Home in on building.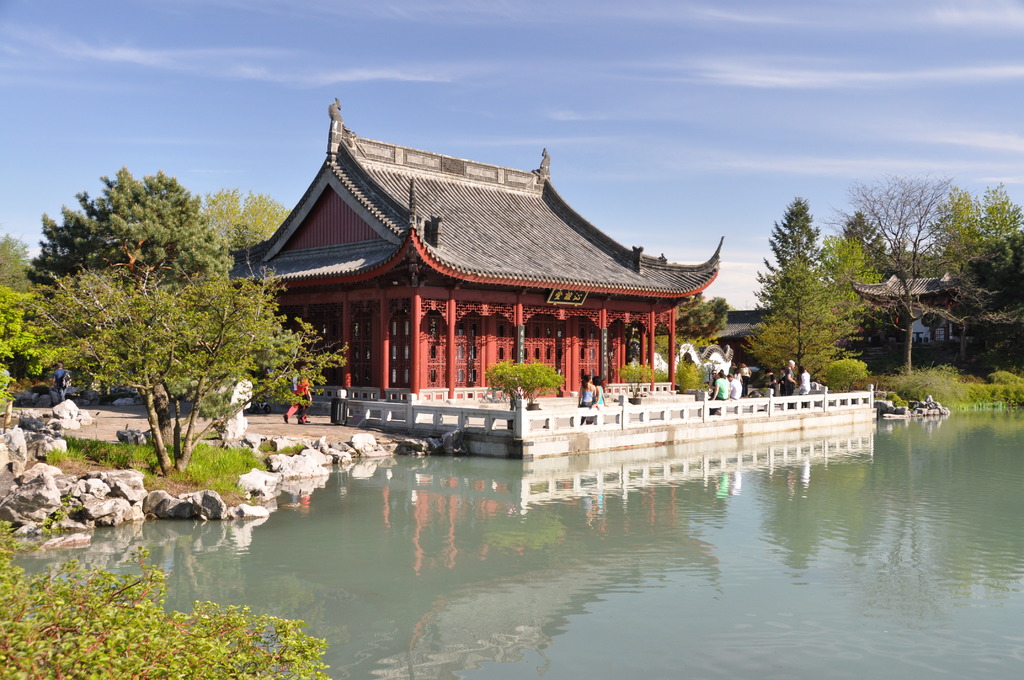
Homed in at <bbox>858, 280, 964, 352</bbox>.
